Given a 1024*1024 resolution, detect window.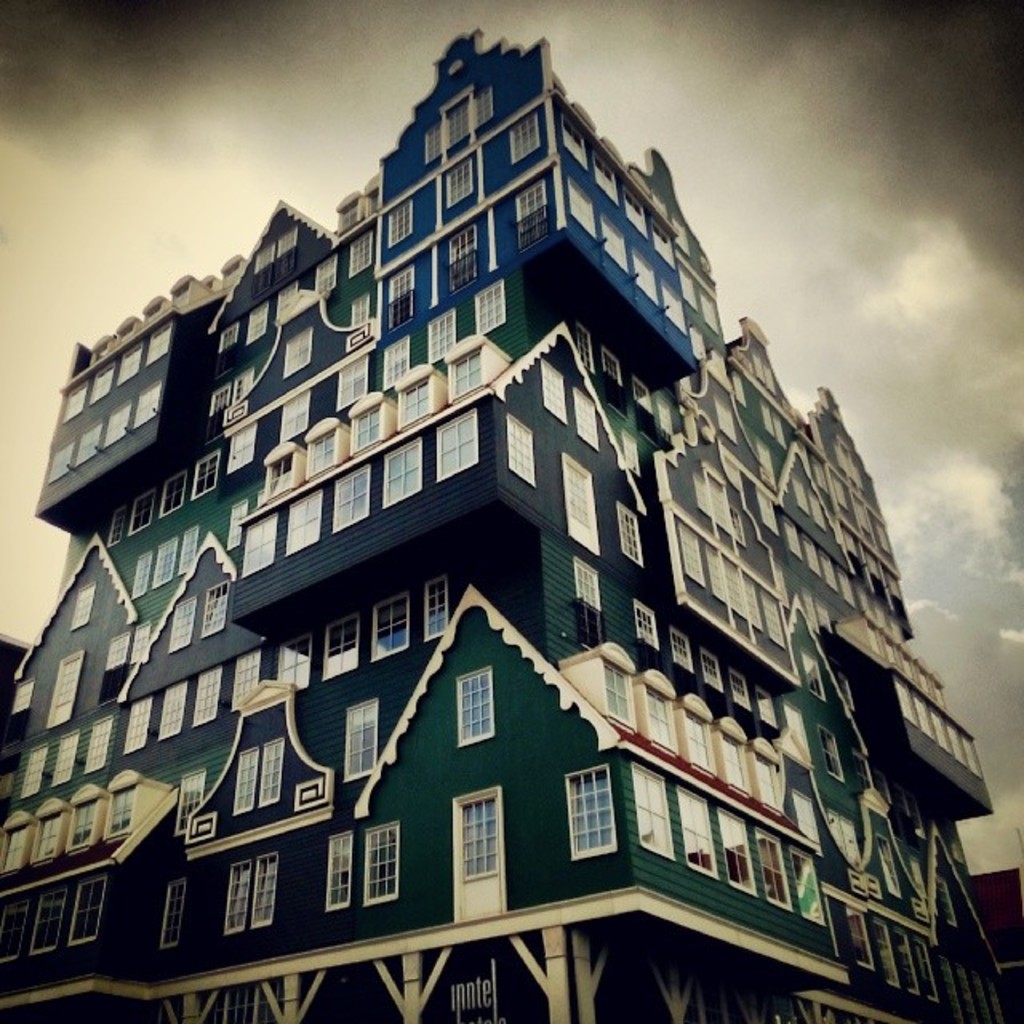
bbox=(349, 387, 387, 453).
